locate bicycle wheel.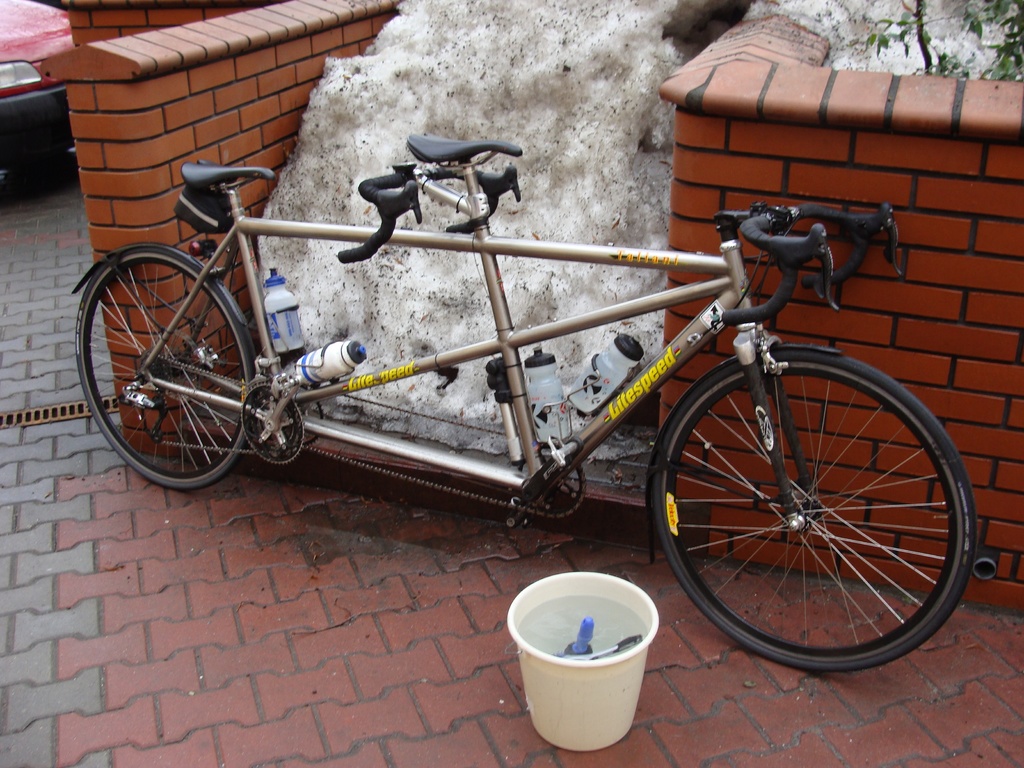
Bounding box: Rect(648, 338, 975, 672).
